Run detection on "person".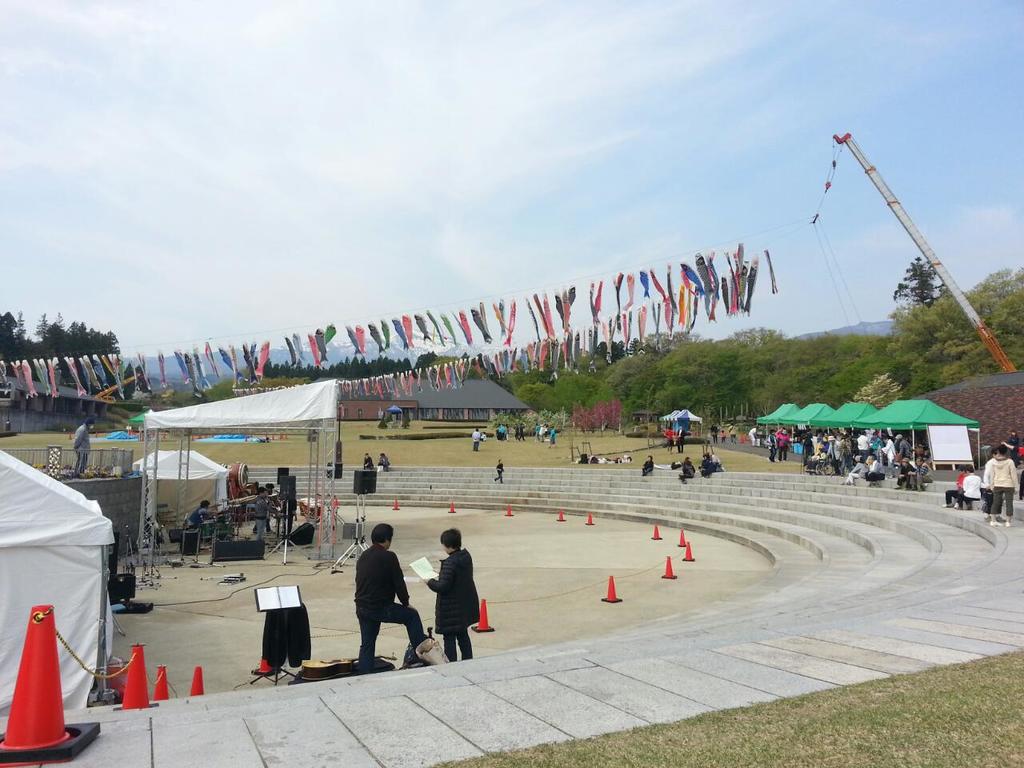
Result: bbox=[423, 526, 487, 662].
